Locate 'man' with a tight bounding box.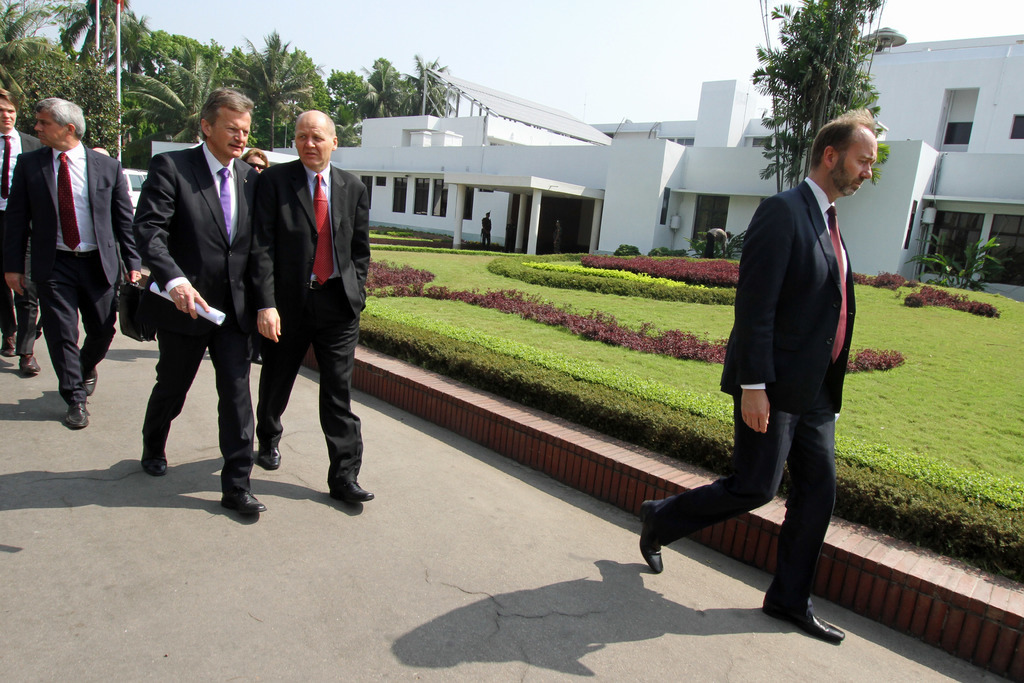
bbox=(0, 86, 47, 375).
